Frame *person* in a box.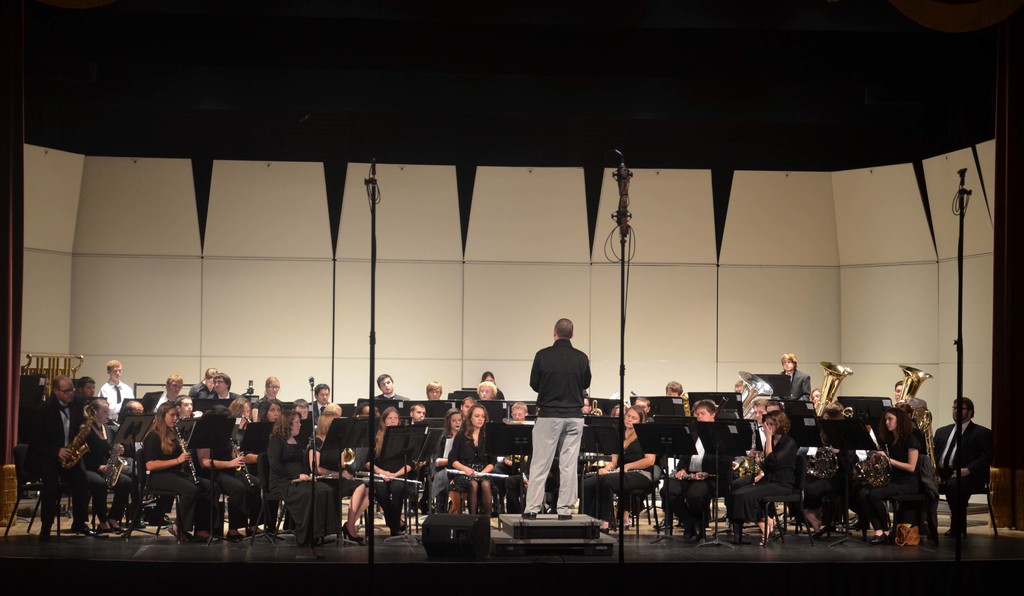
140:398:200:538.
